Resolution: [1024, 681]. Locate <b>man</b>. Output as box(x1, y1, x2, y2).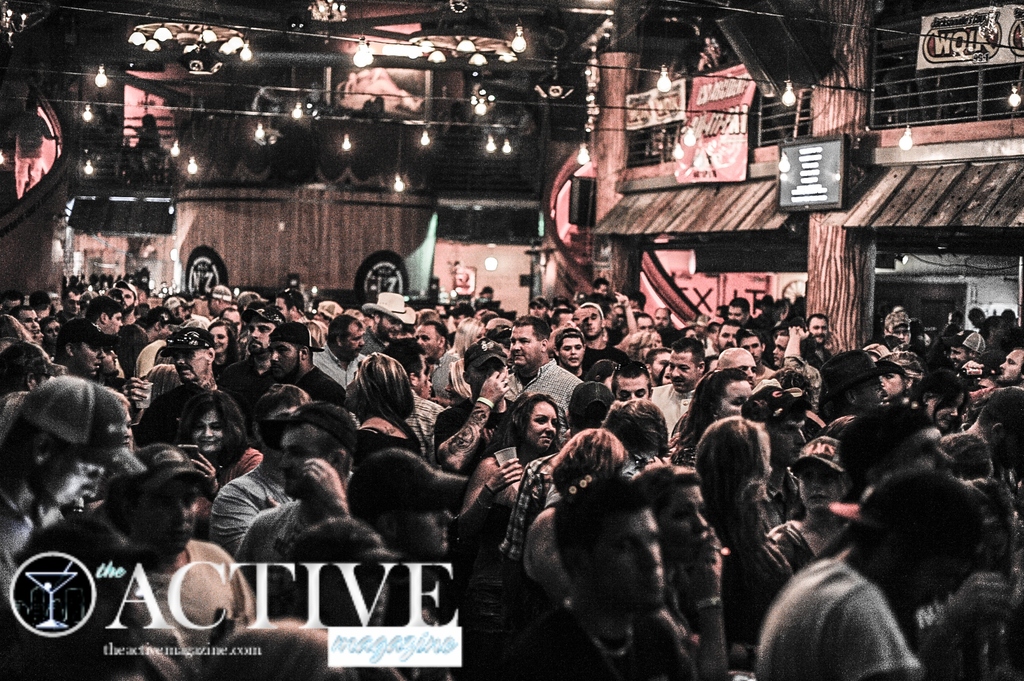
box(138, 330, 248, 448).
